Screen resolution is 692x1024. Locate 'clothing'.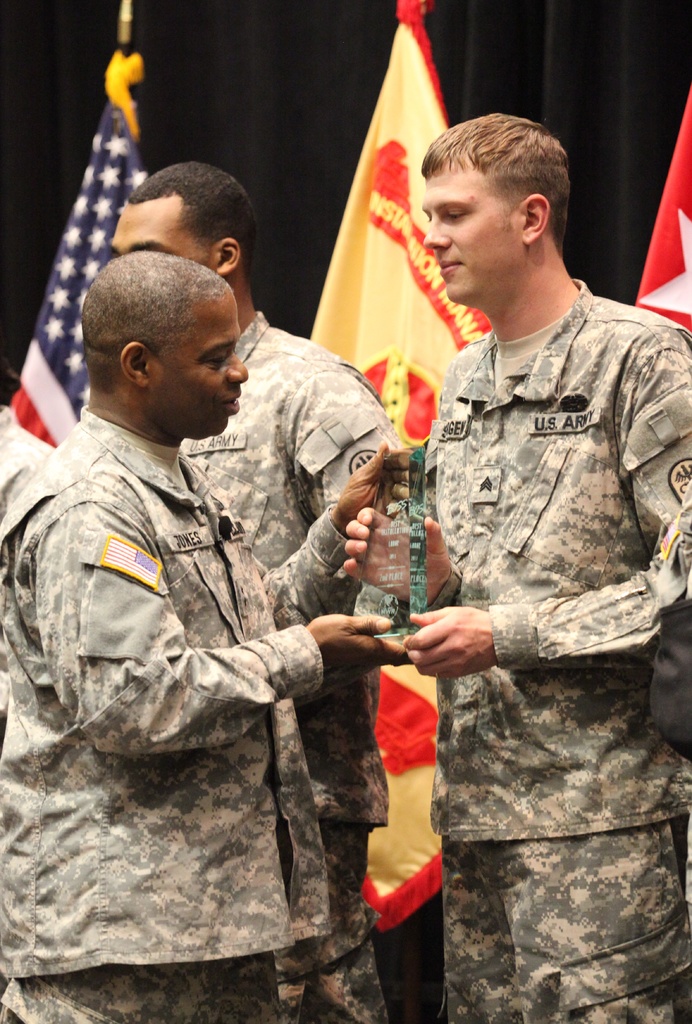
<box>378,221,675,924</box>.
